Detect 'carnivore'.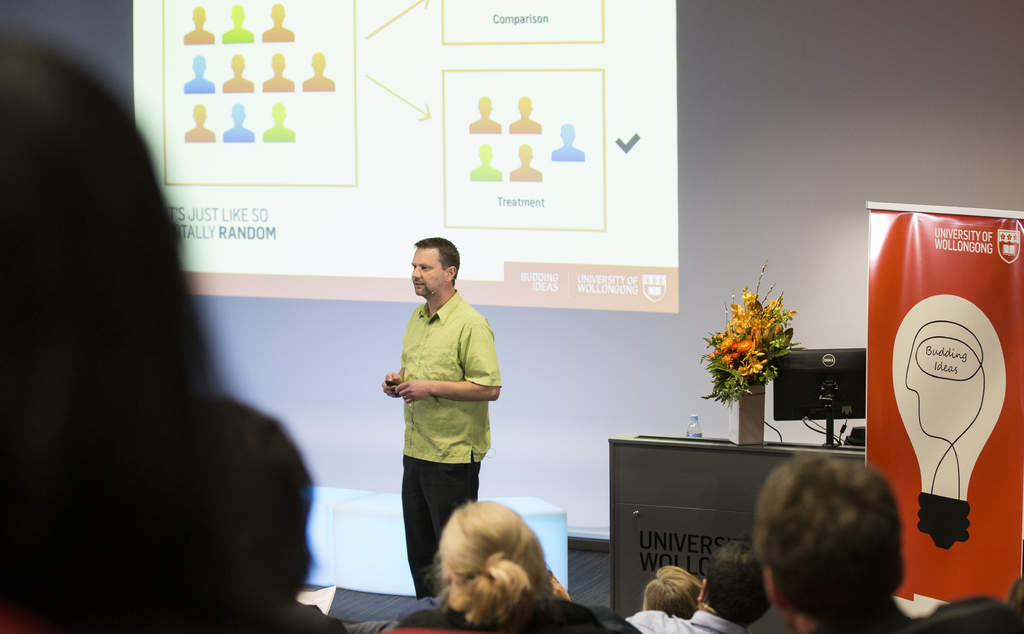
Detected at (left=375, top=234, right=509, bottom=599).
